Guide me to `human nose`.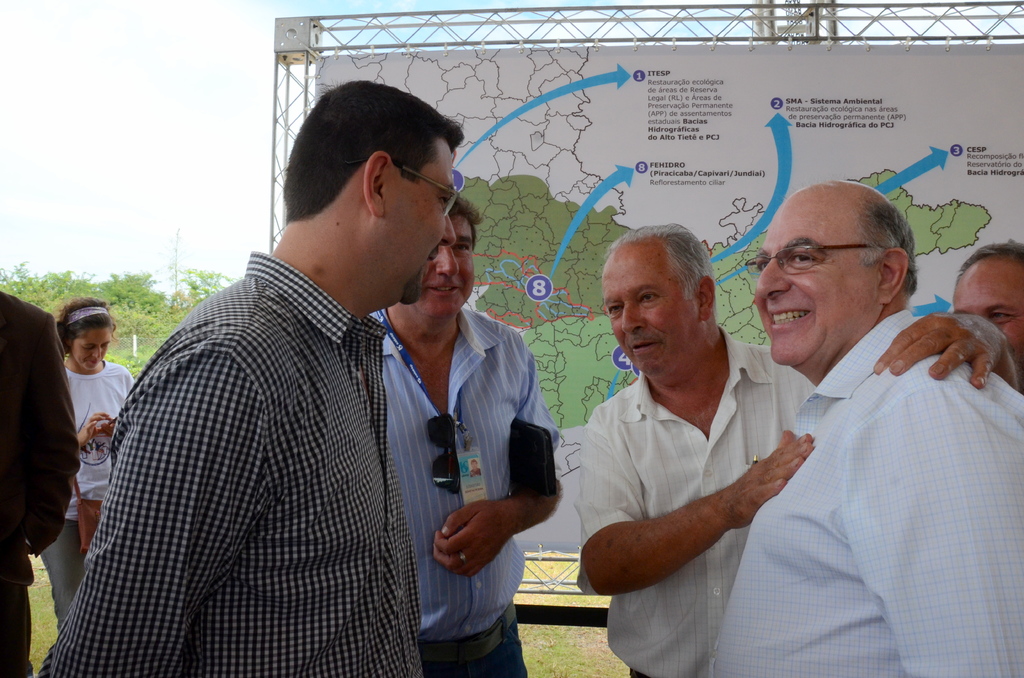
Guidance: 435/246/463/278.
